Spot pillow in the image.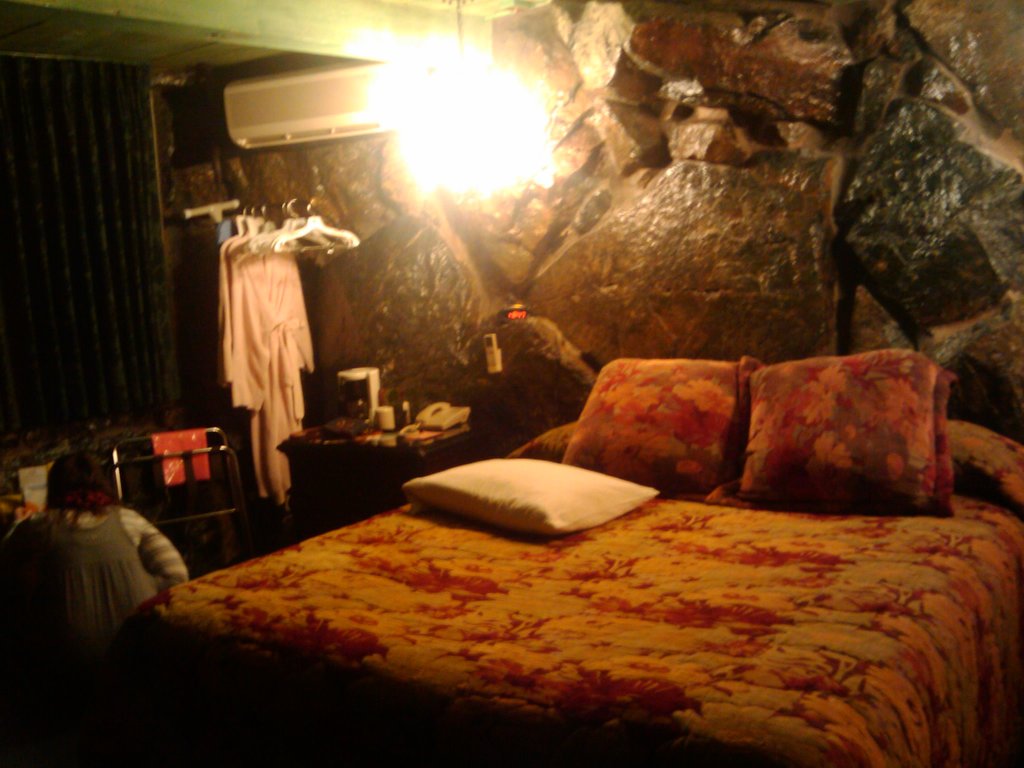
pillow found at (563,356,731,502).
